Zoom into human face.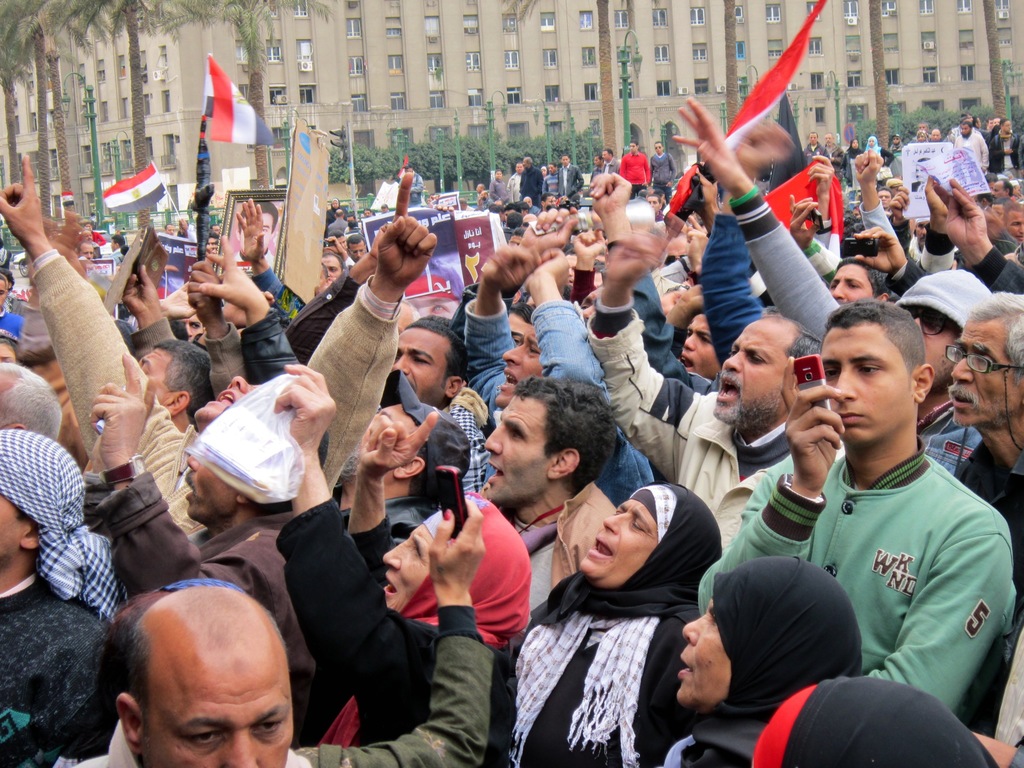
Zoom target: 684,314,717,372.
